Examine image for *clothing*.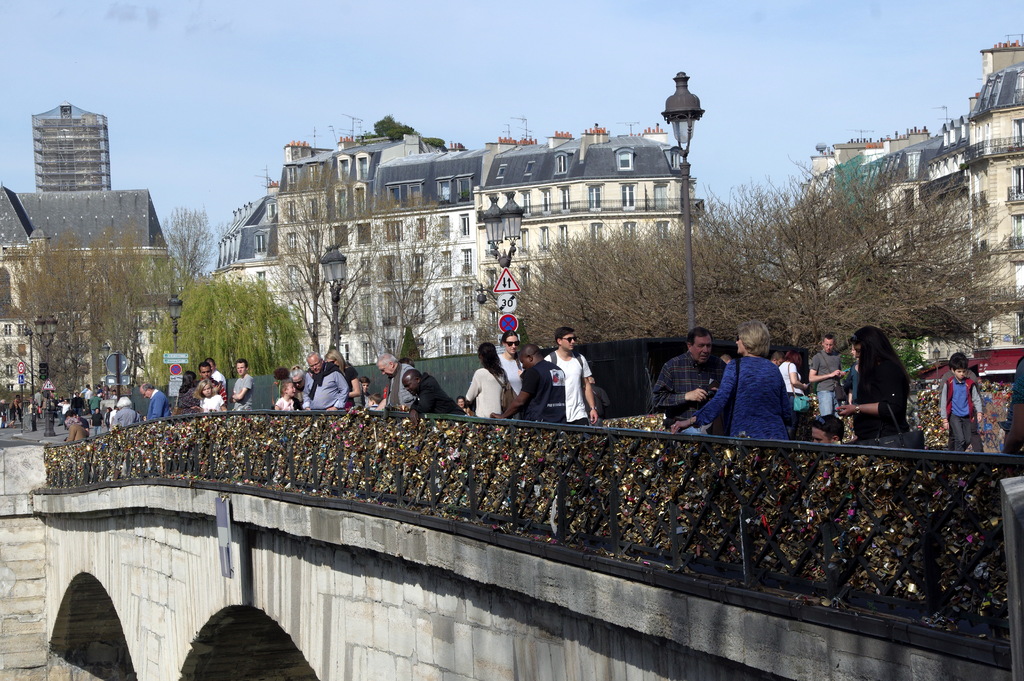
Examination result: region(179, 389, 197, 411).
